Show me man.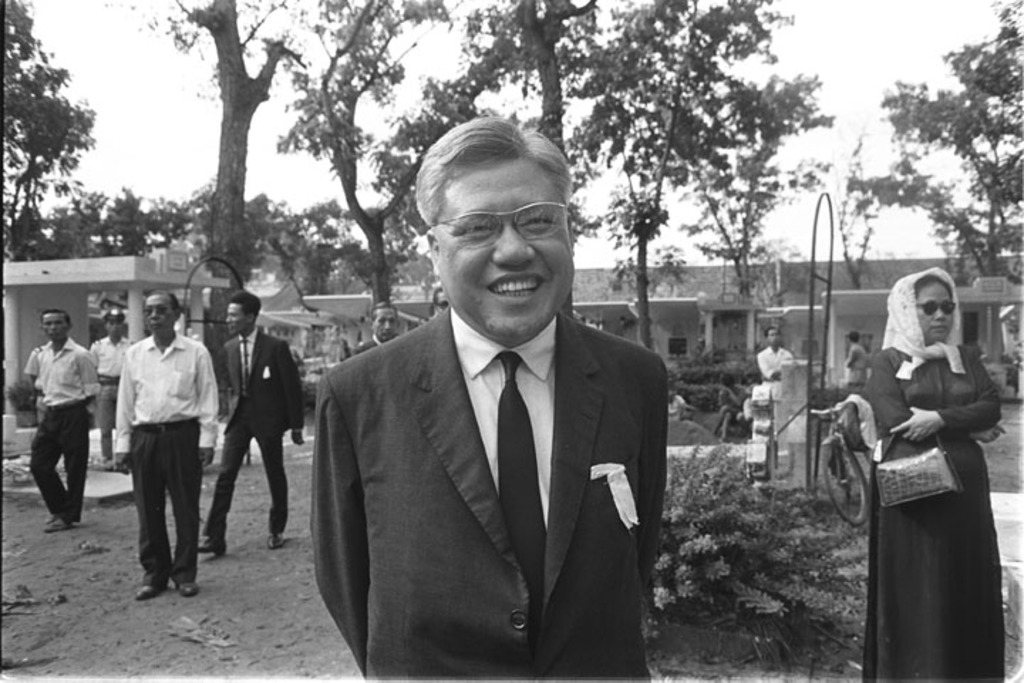
man is here: (198, 290, 306, 558).
